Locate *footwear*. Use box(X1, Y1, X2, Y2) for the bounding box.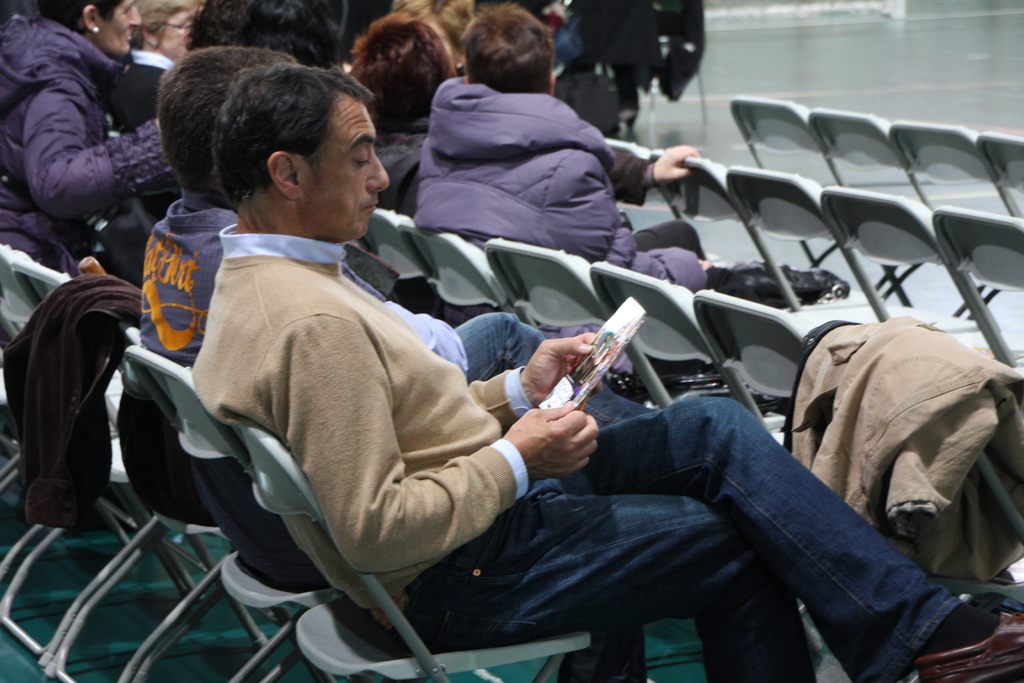
box(911, 606, 1023, 682).
